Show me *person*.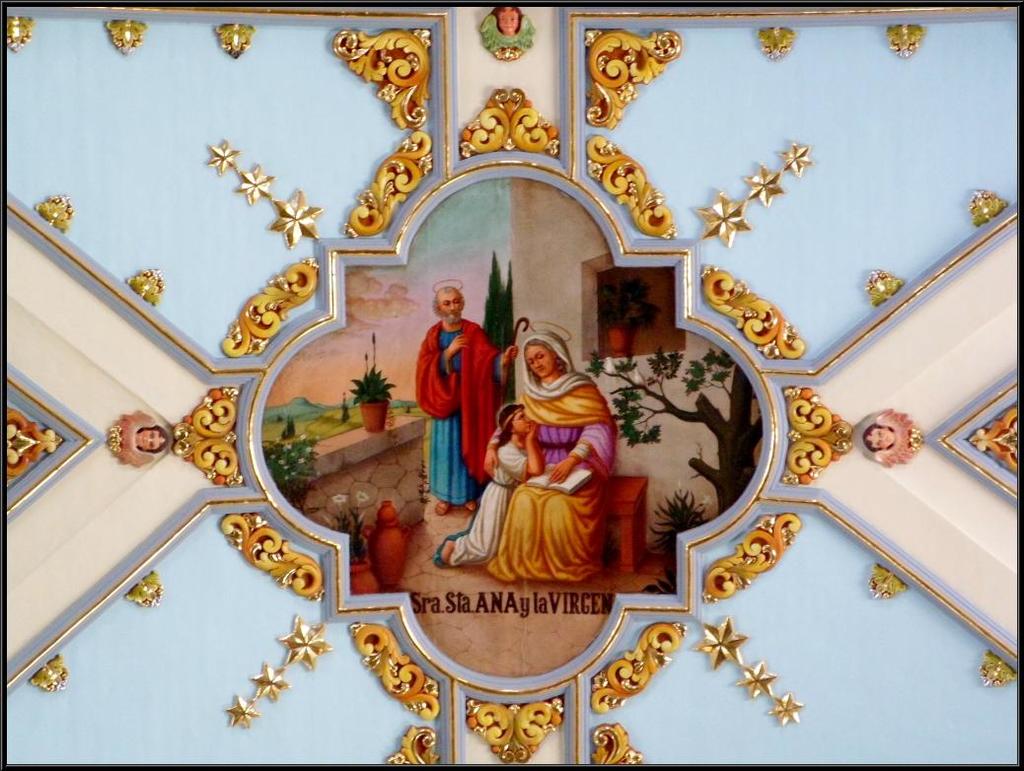
*person* is here: (409,273,518,513).
